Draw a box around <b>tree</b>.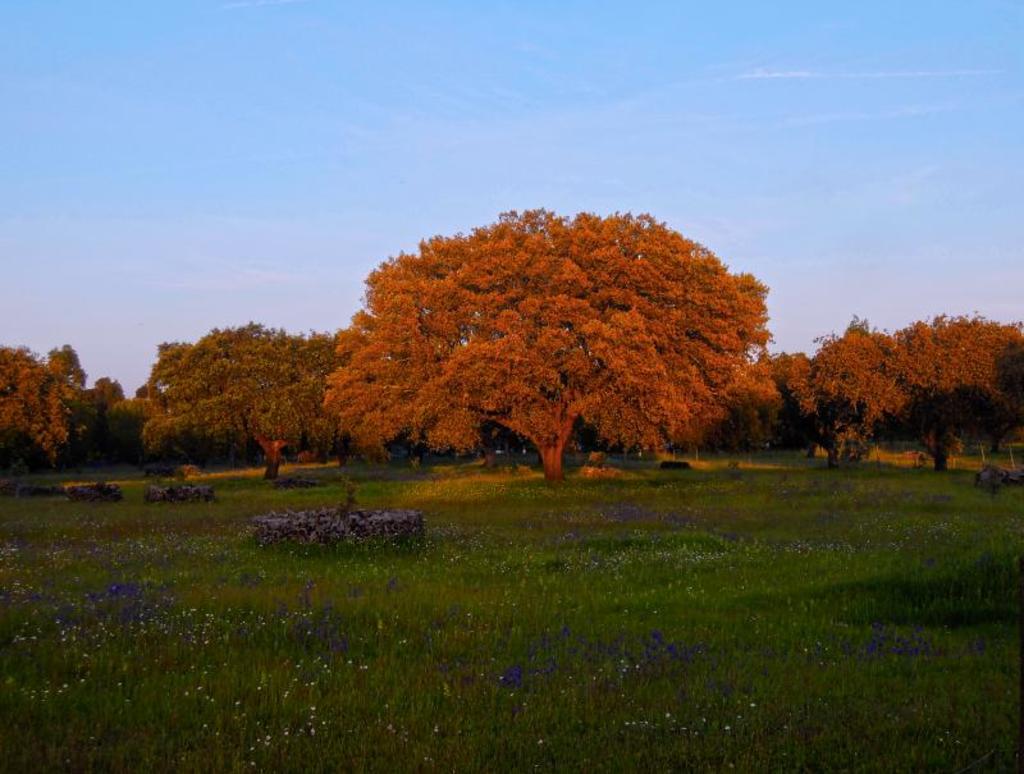
box=[64, 375, 157, 478].
